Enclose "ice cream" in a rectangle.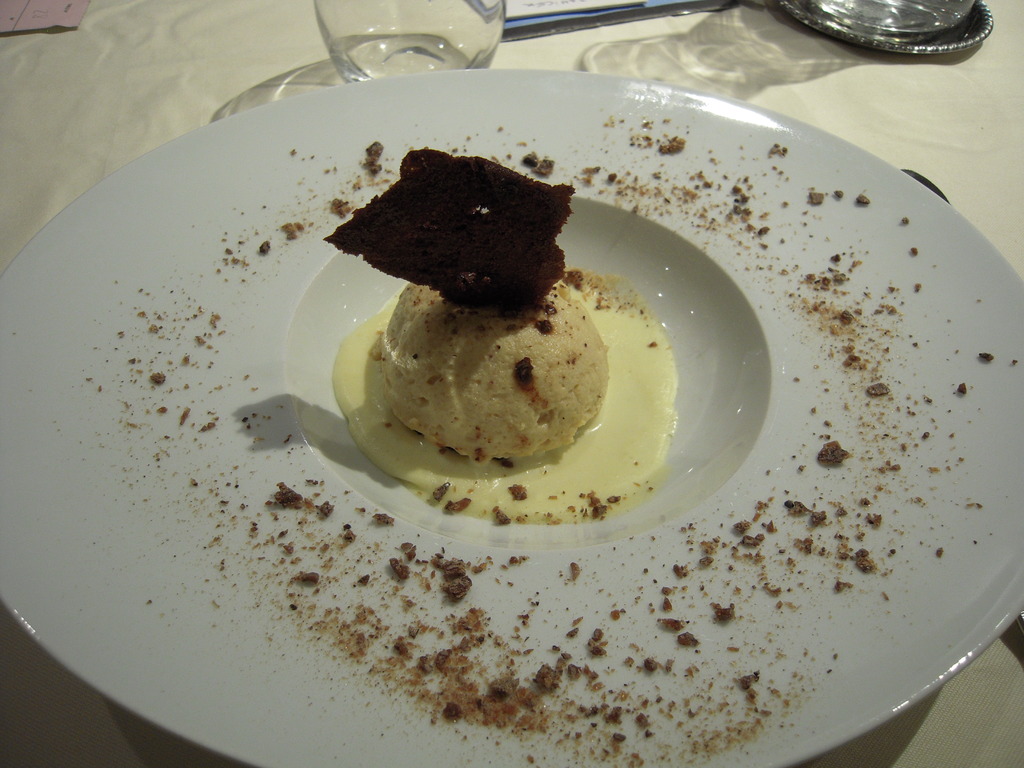
x1=326 y1=147 x2=613 y2=461.
